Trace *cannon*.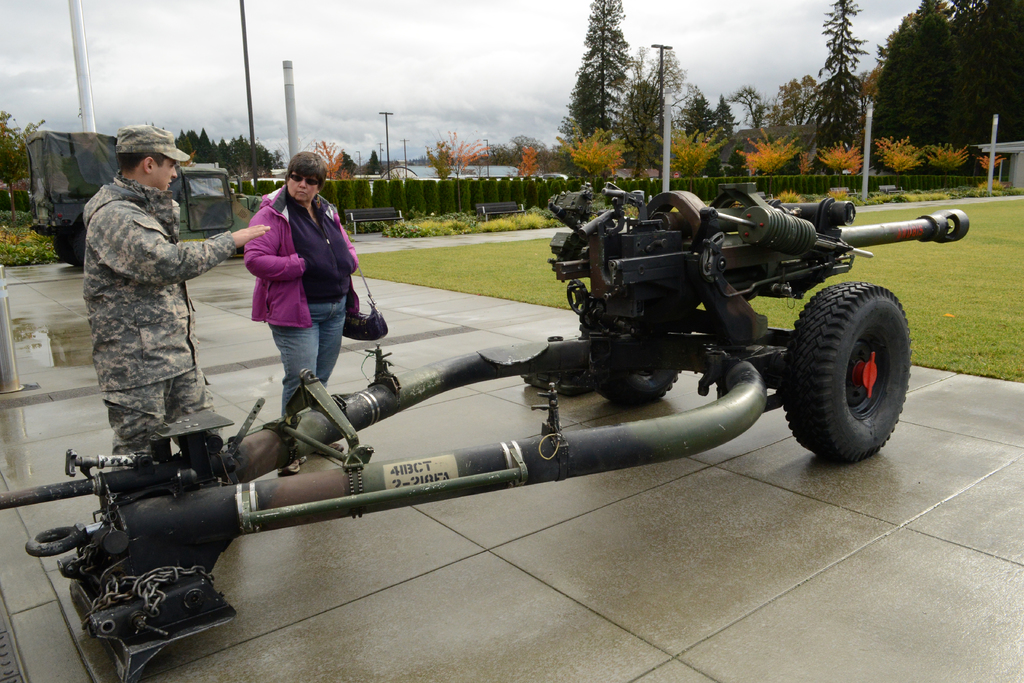
Traced to BBox(1, 177, 972, 682).
